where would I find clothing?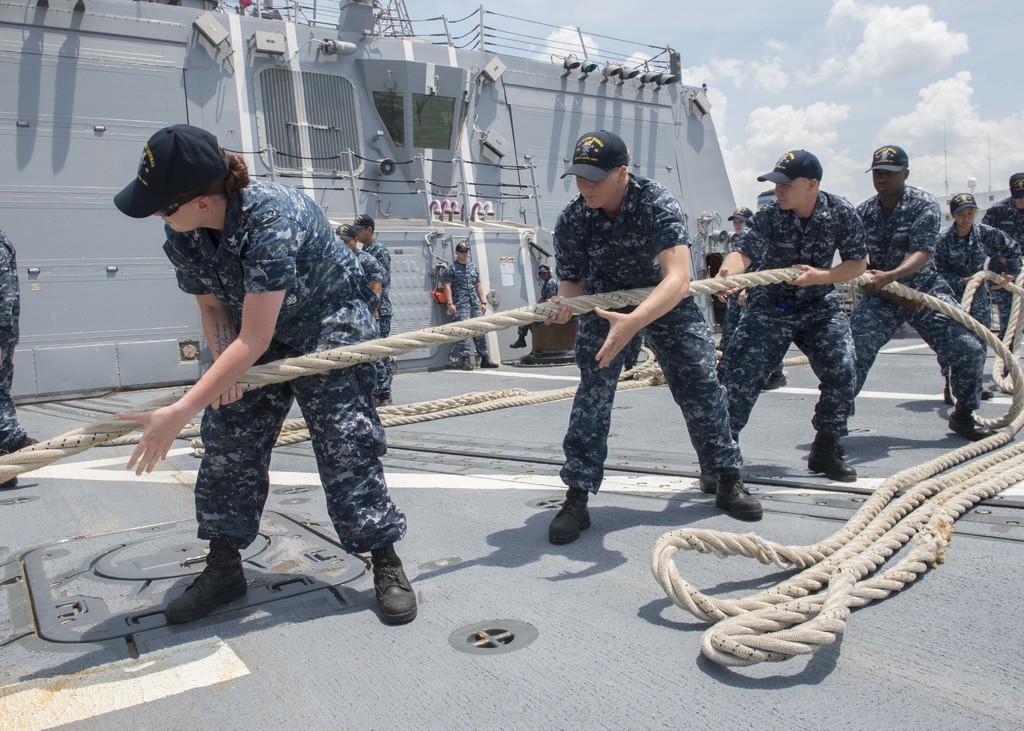
At pyautogui.locateOnScreen(0, 228, 29, 458).
